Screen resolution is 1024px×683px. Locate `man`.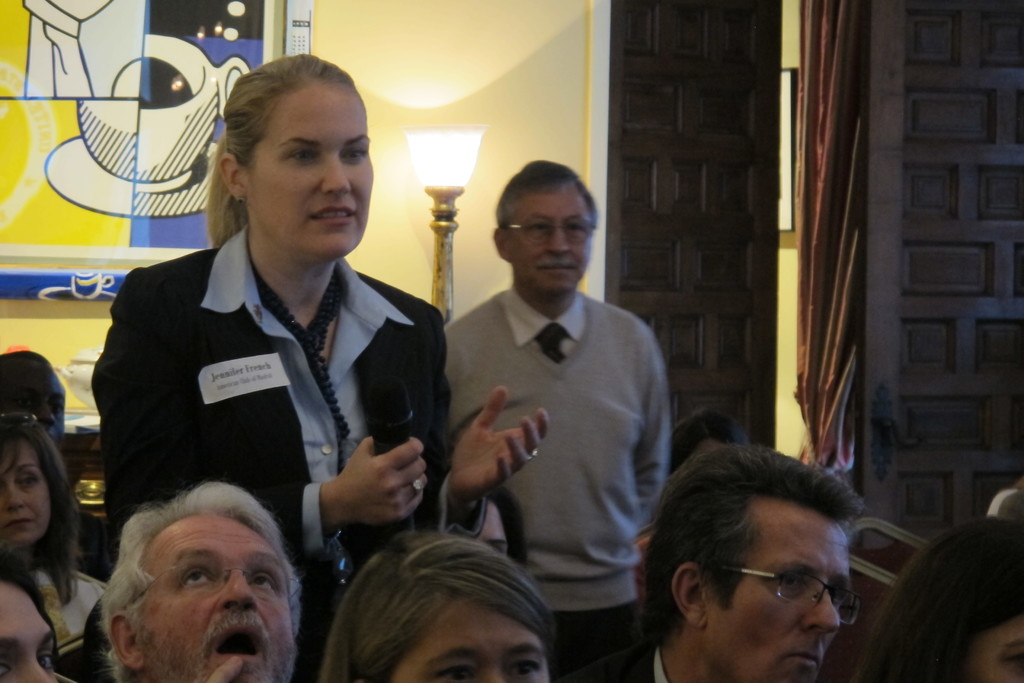
[x1=96, y1=482, x2=305, y2=682].
